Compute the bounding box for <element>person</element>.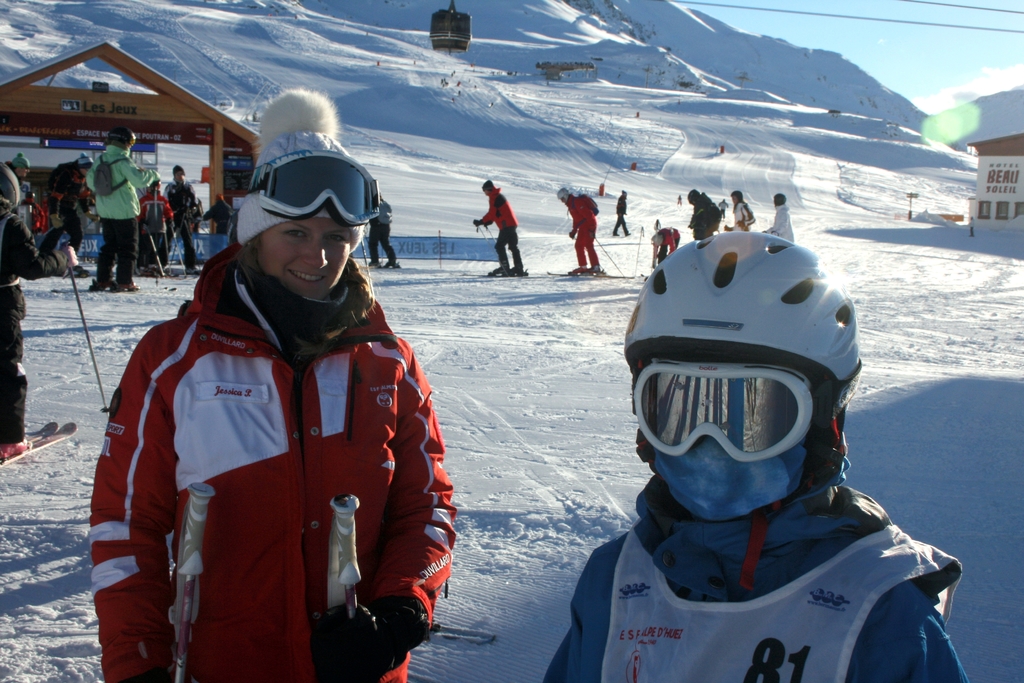
<box>731,188,757,230</box>.
